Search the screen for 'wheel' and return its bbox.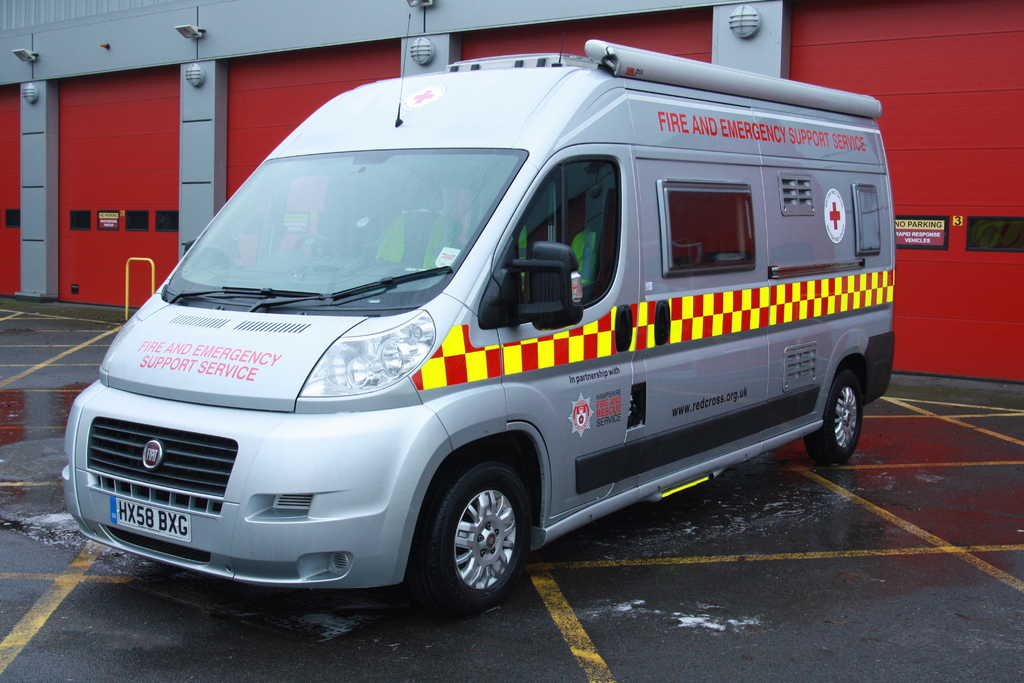
Found: x1=799, y1=367, x2=863, y2=462.
